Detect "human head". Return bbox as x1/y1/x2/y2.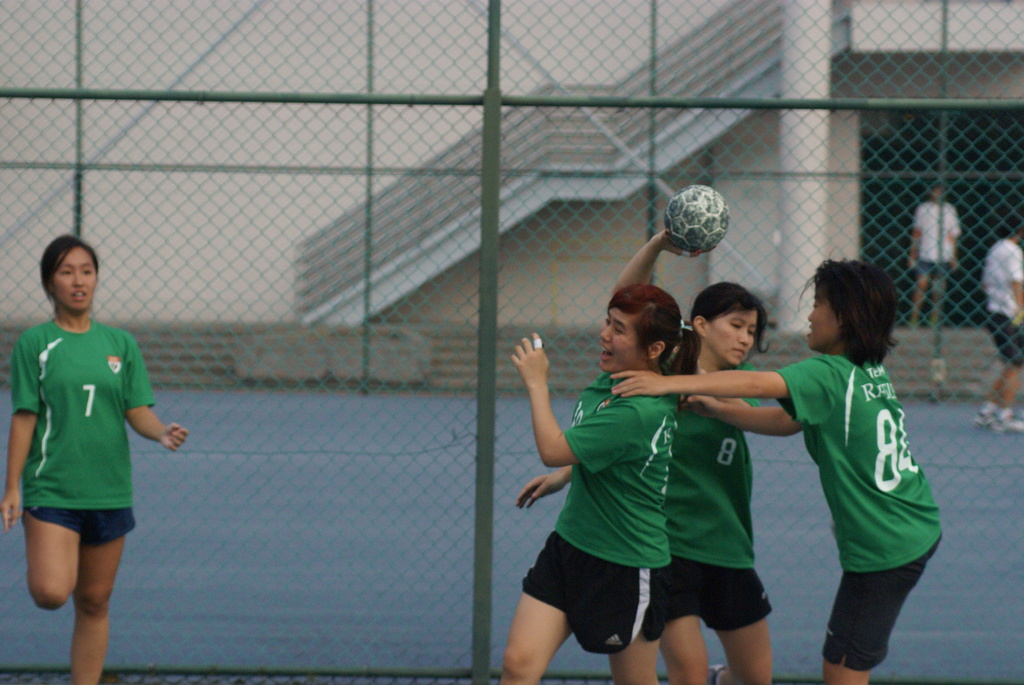
800/260/896/356.
